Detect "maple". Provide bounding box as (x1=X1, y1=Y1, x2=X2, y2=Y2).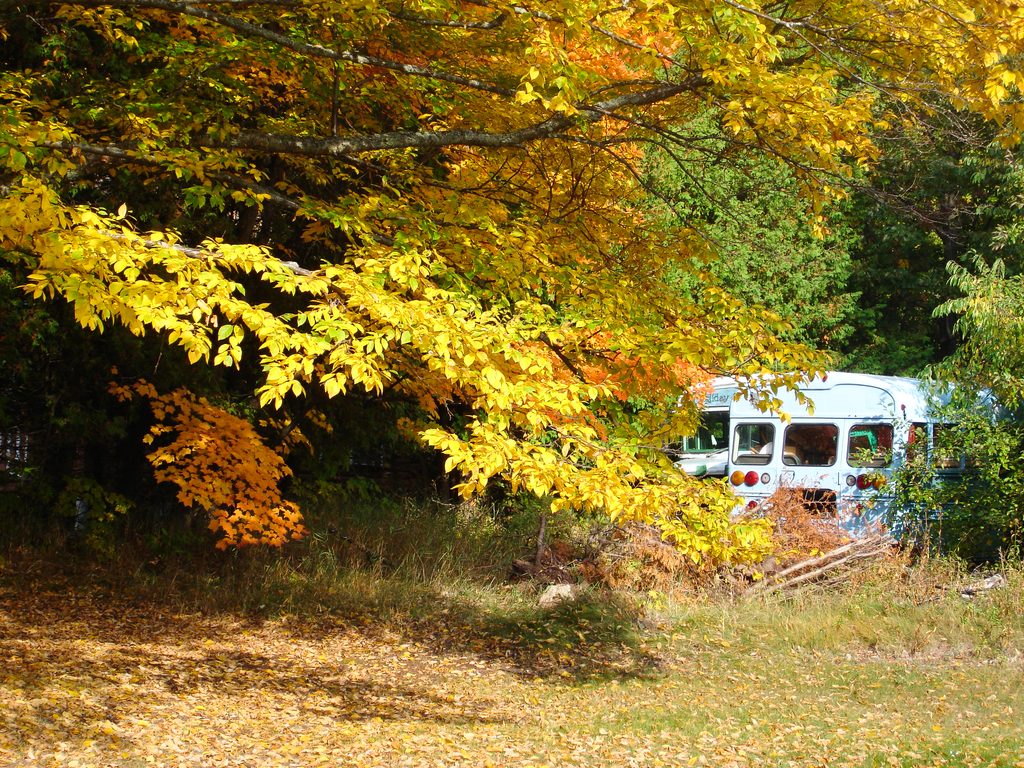
(x1=0, y1=0, x2=1023, y2=584).
